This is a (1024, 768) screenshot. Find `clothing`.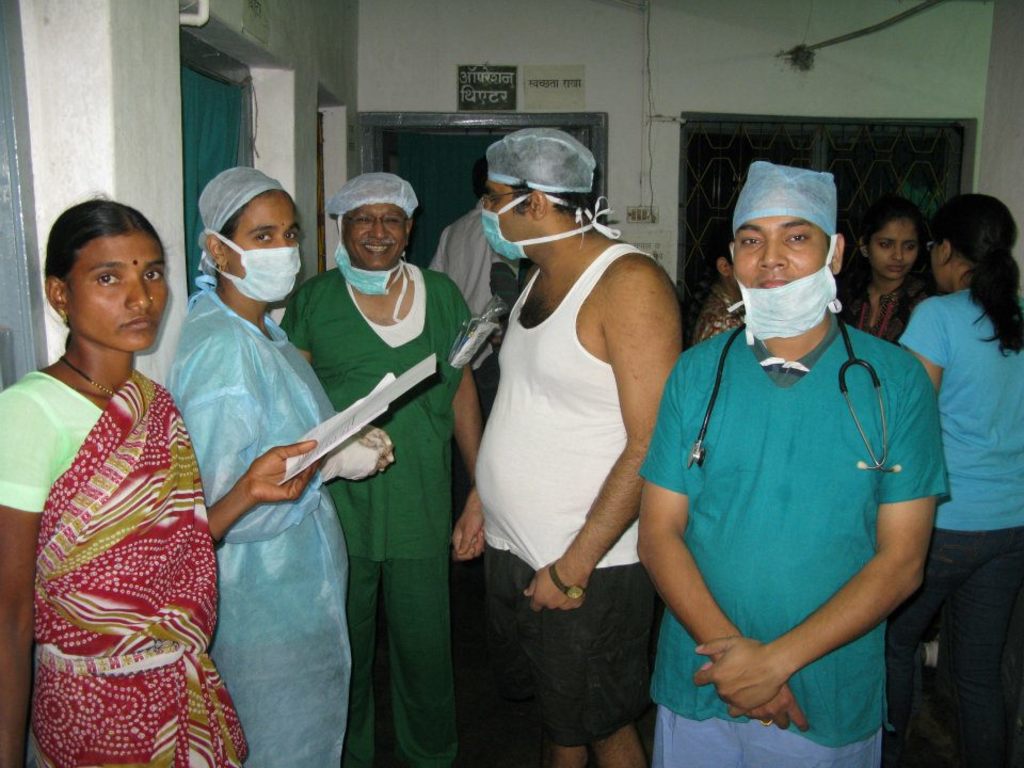
Bounding box: box=[159, 273, 352, 767].
